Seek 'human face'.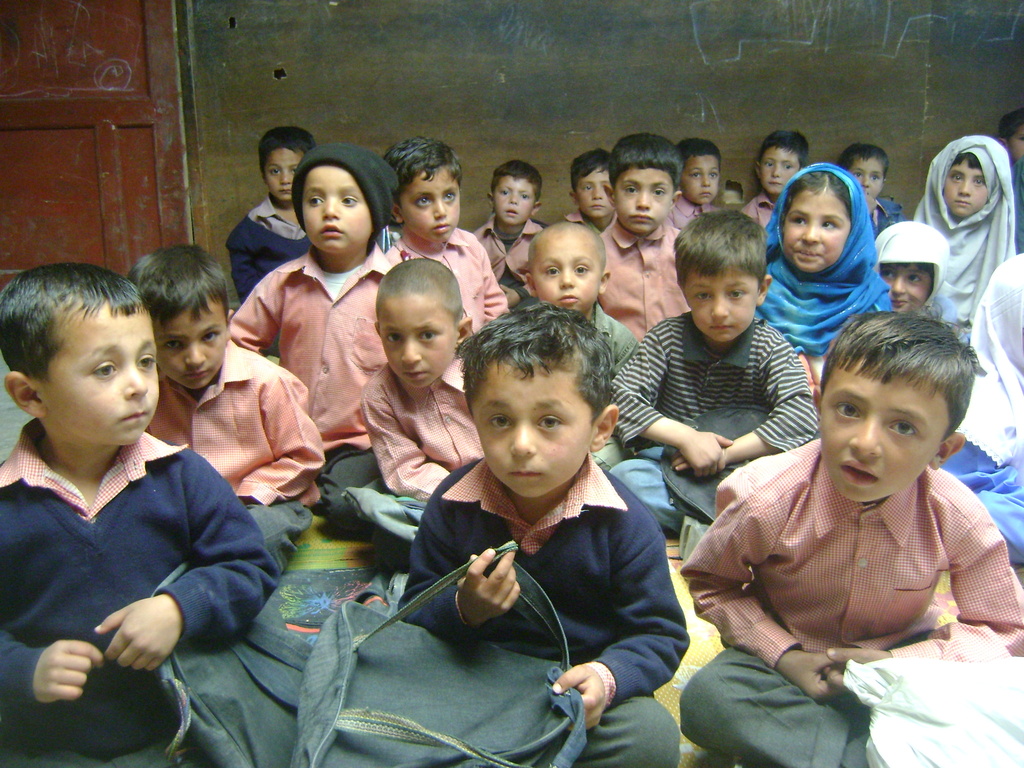
(left=494, top=176, right=534, bottom=225).
